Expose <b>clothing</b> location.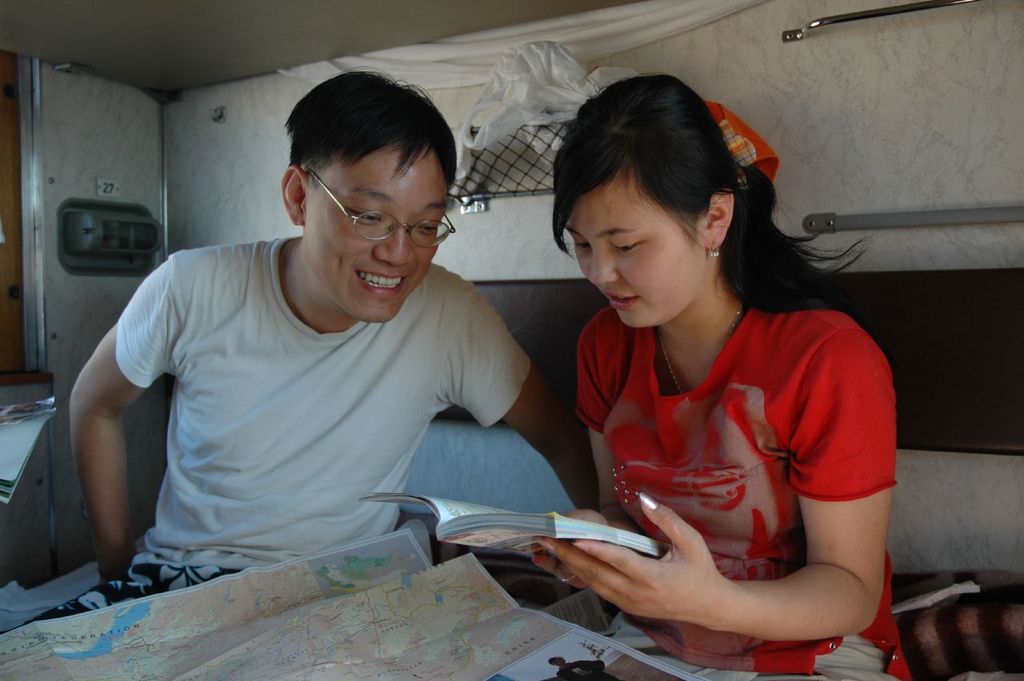
Exposed at select_region(18, 246, 528, 624).
